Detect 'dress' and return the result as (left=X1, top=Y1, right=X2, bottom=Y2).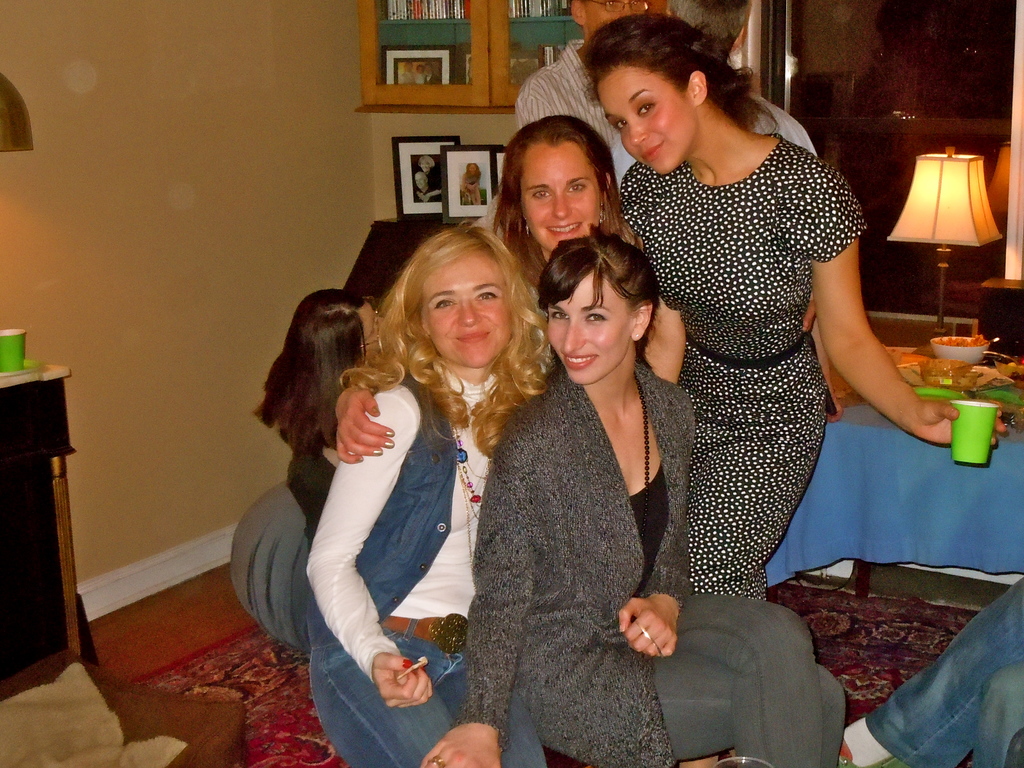
(left=620, top=127, right=872, bottom=601).
